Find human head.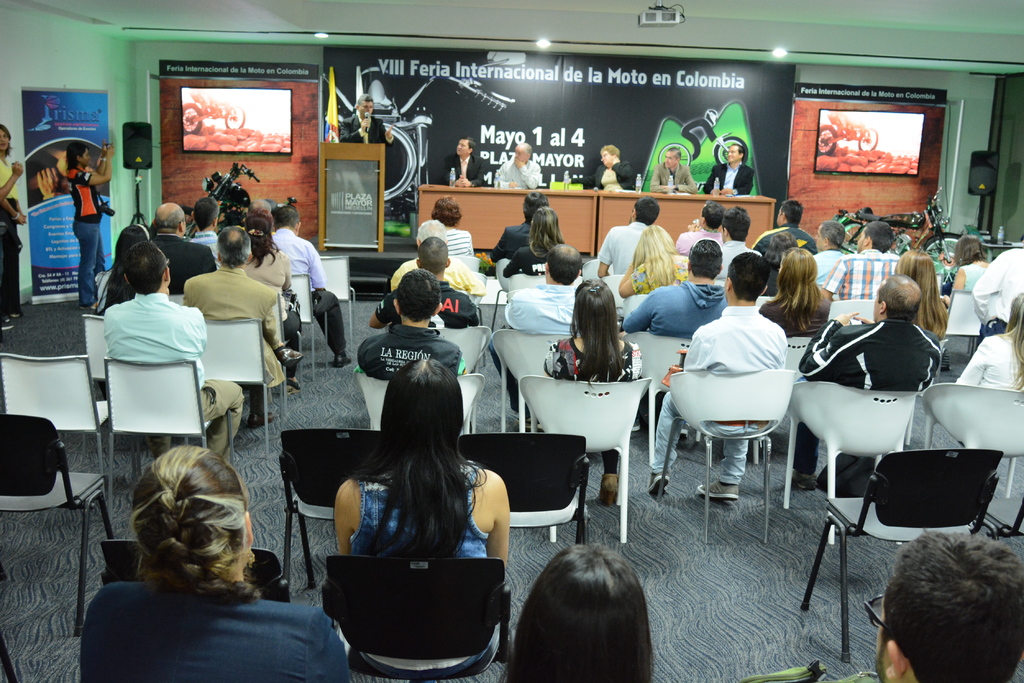
[left=512, top=140, right=534, bottom=165].
